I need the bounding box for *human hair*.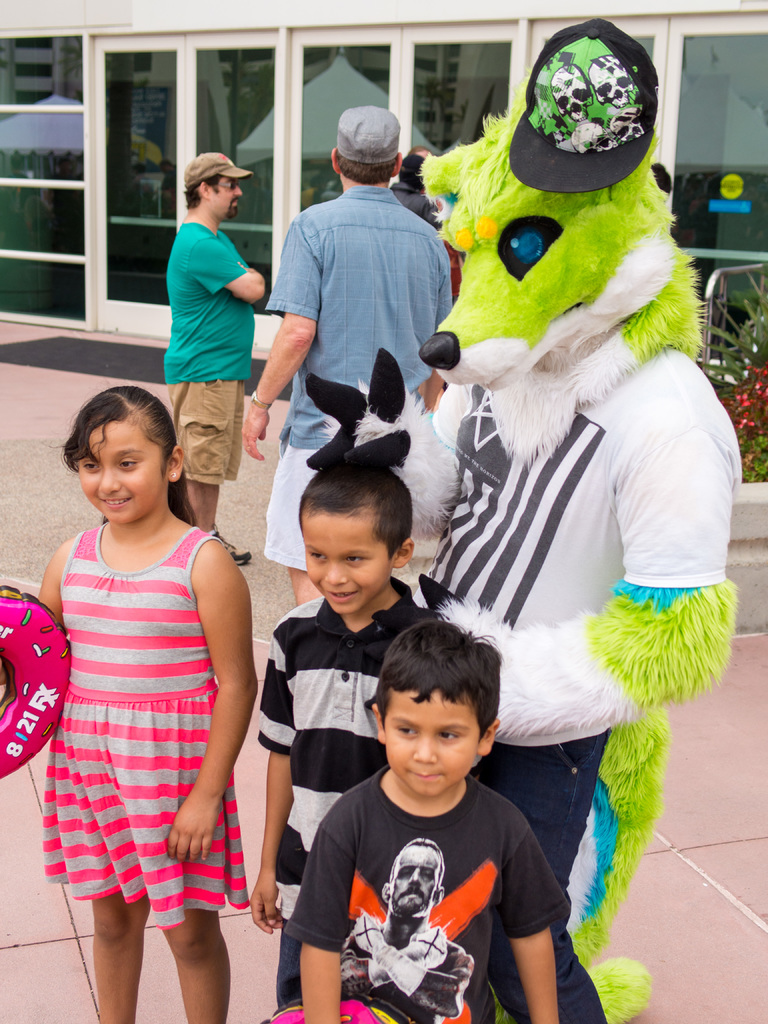
Here it is: (left=371, top=616, right=500, bottom=735).
